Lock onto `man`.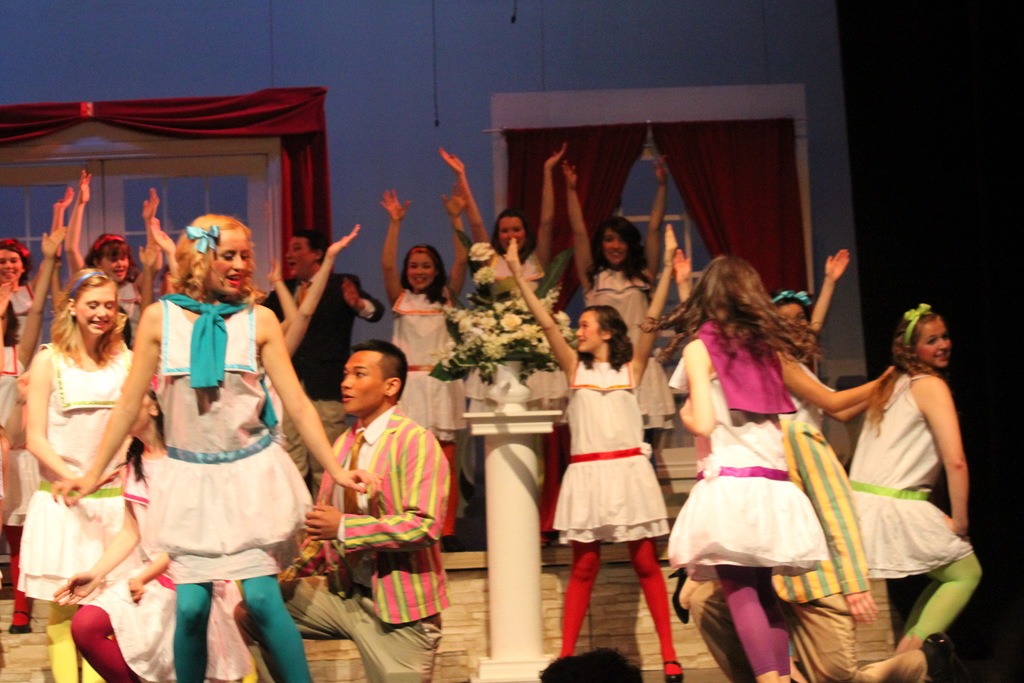
Locked: x1=230 y1=334 x2=455 y2=682.
